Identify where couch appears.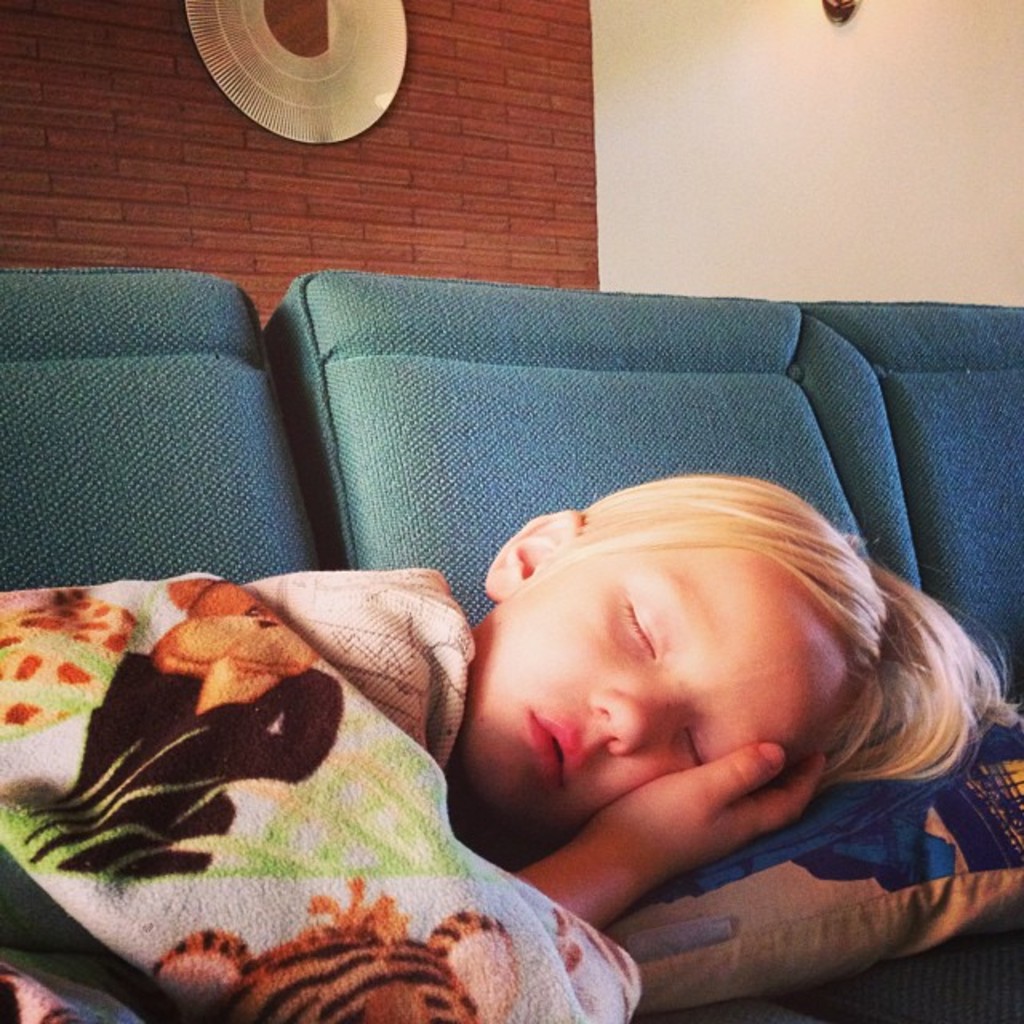
Appears at Rect(75, 285, 1023, 1023).
